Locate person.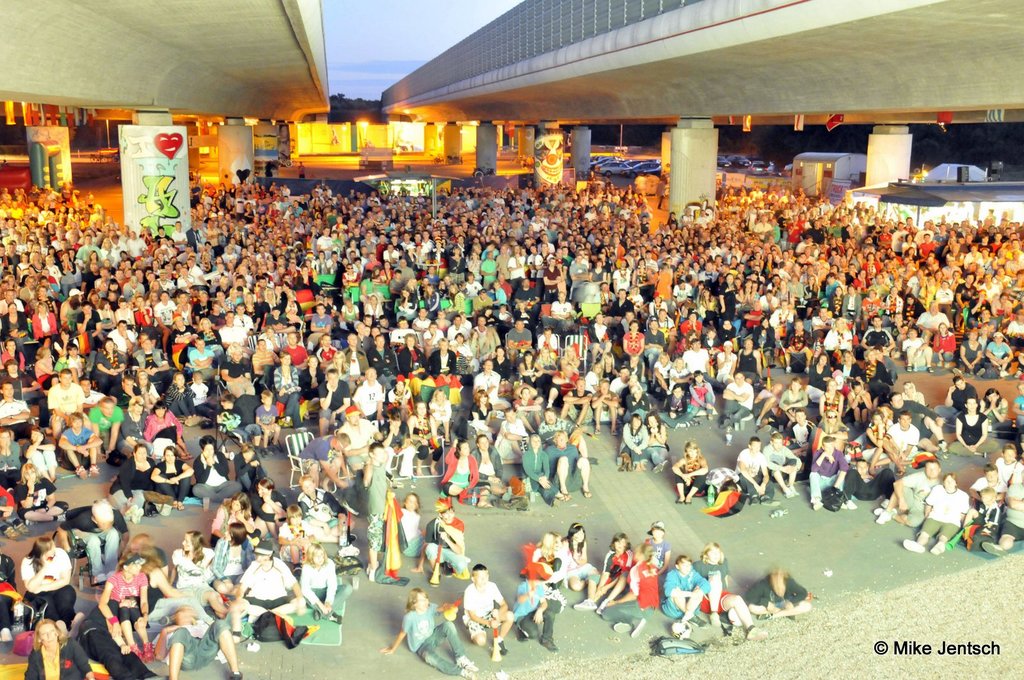
Bounding box: select_region(77, 301, 102, 338).
